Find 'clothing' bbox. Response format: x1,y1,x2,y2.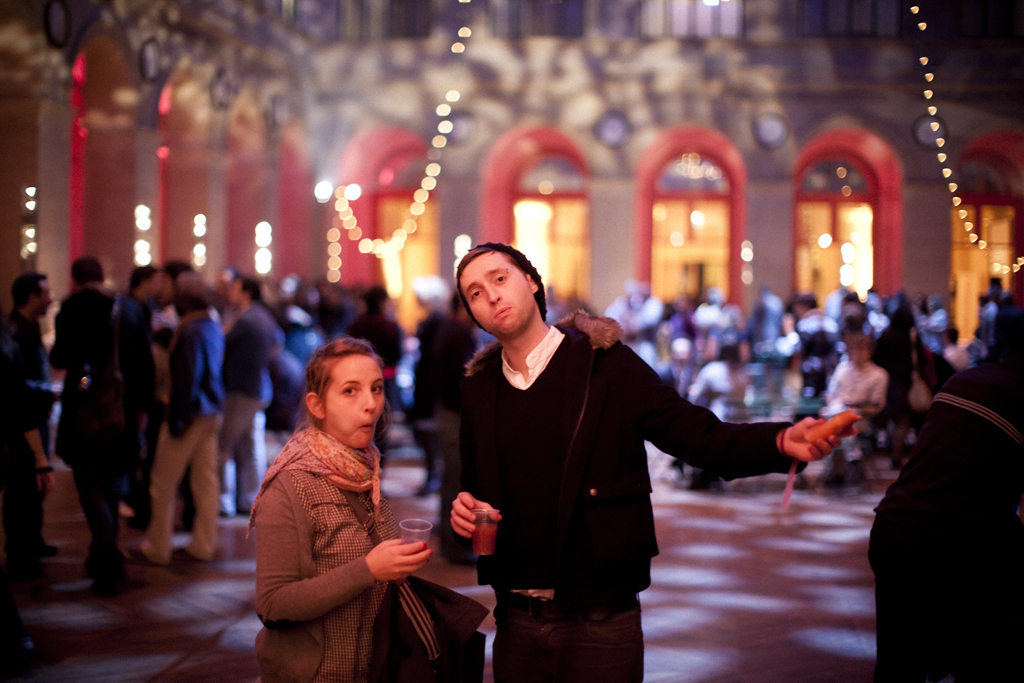
678,353,741,400.
